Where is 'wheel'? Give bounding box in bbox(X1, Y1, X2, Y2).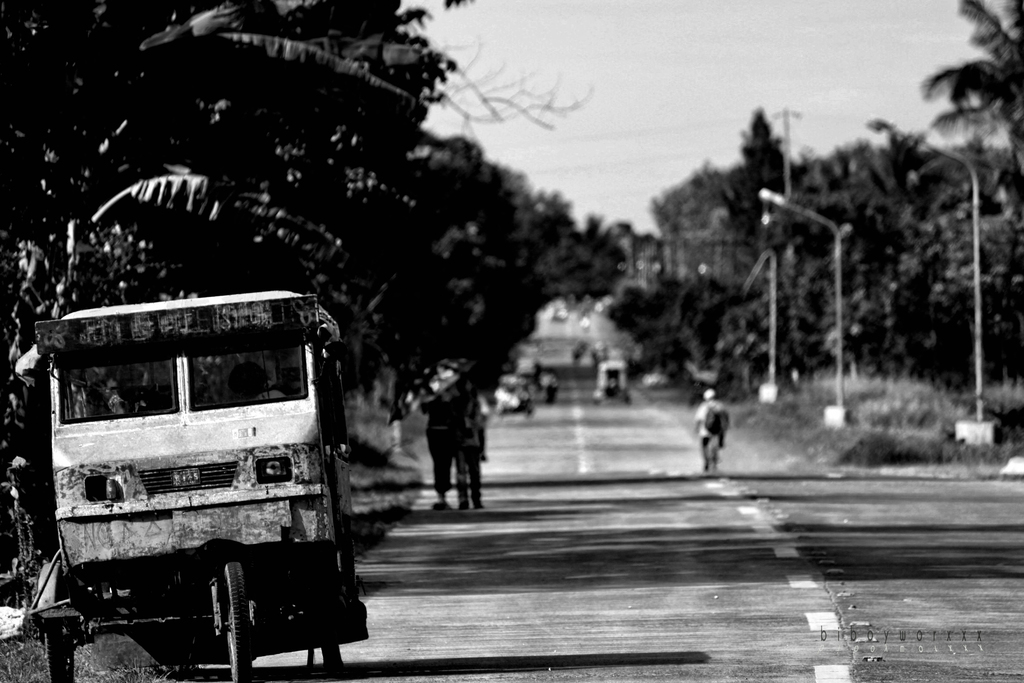
bbox(225, 561, 252, 682).
